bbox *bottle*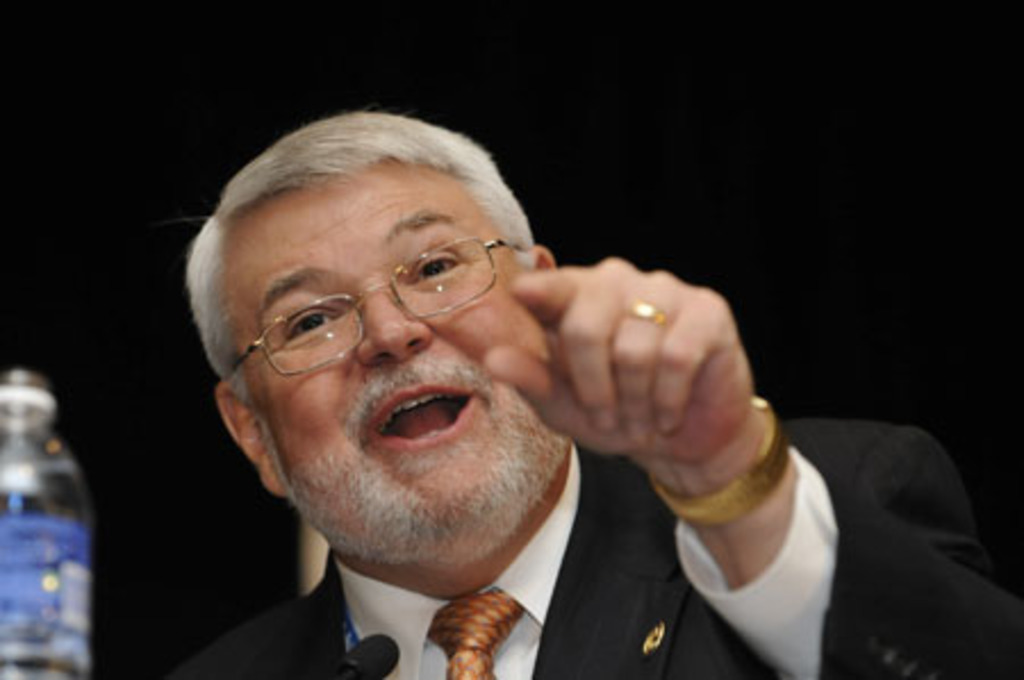
select_region(0, 366, 96, 678)
